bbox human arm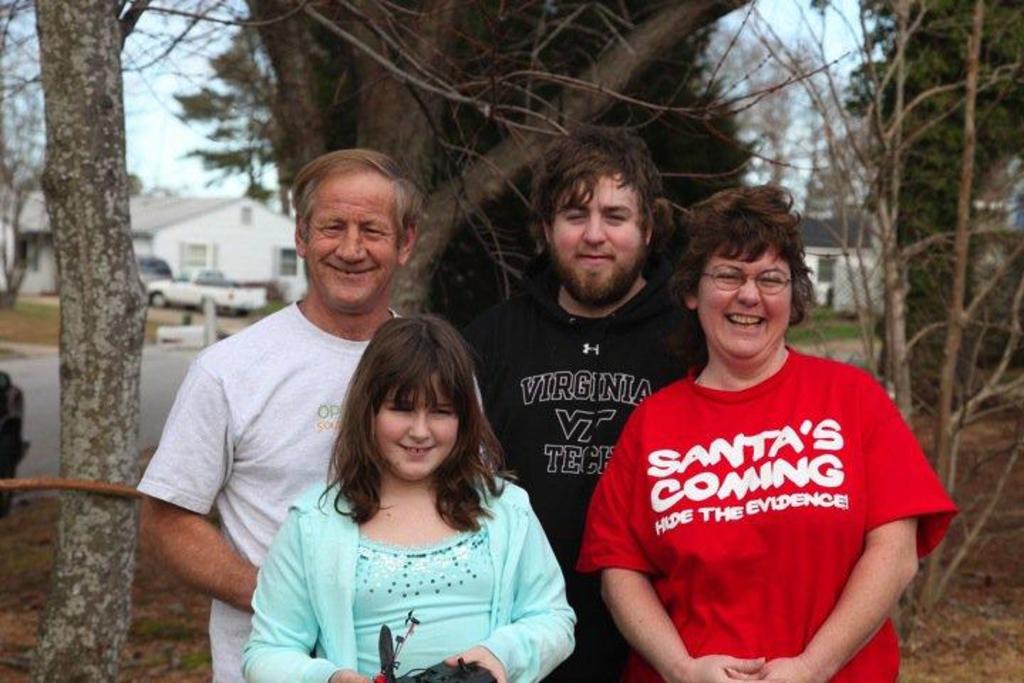
select_region(132, 401, 252, 643)
